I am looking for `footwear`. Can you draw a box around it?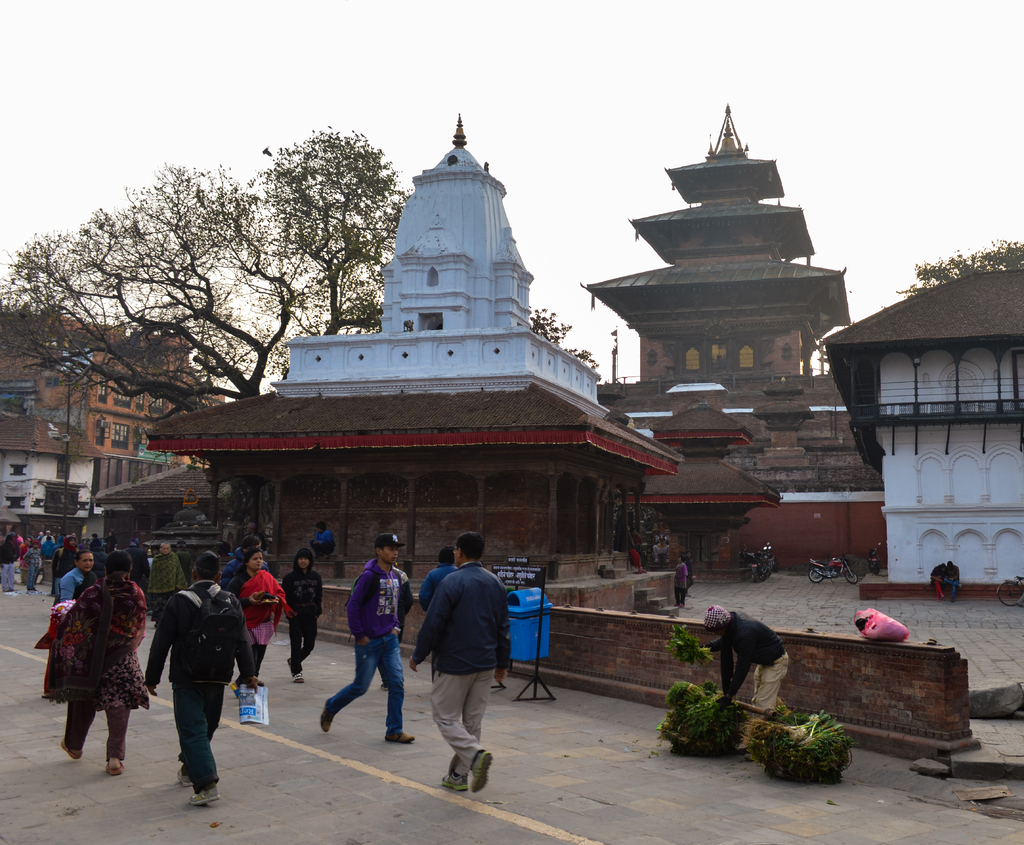
Sure, the bounding box is [108,753,127,772].
